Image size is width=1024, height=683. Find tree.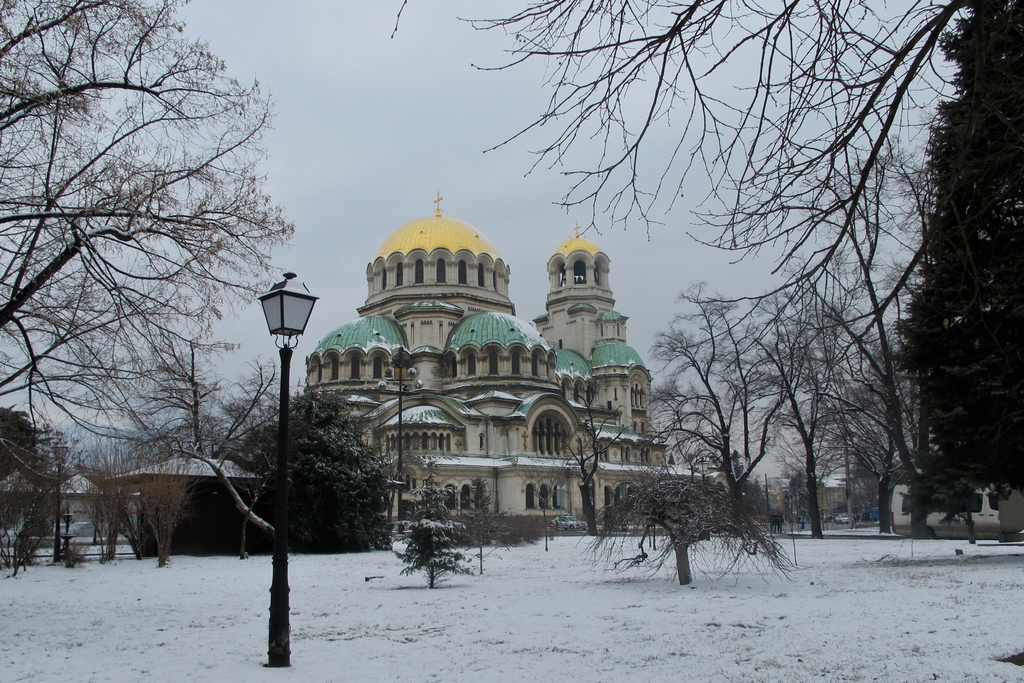
740, 252, 867, 538.
